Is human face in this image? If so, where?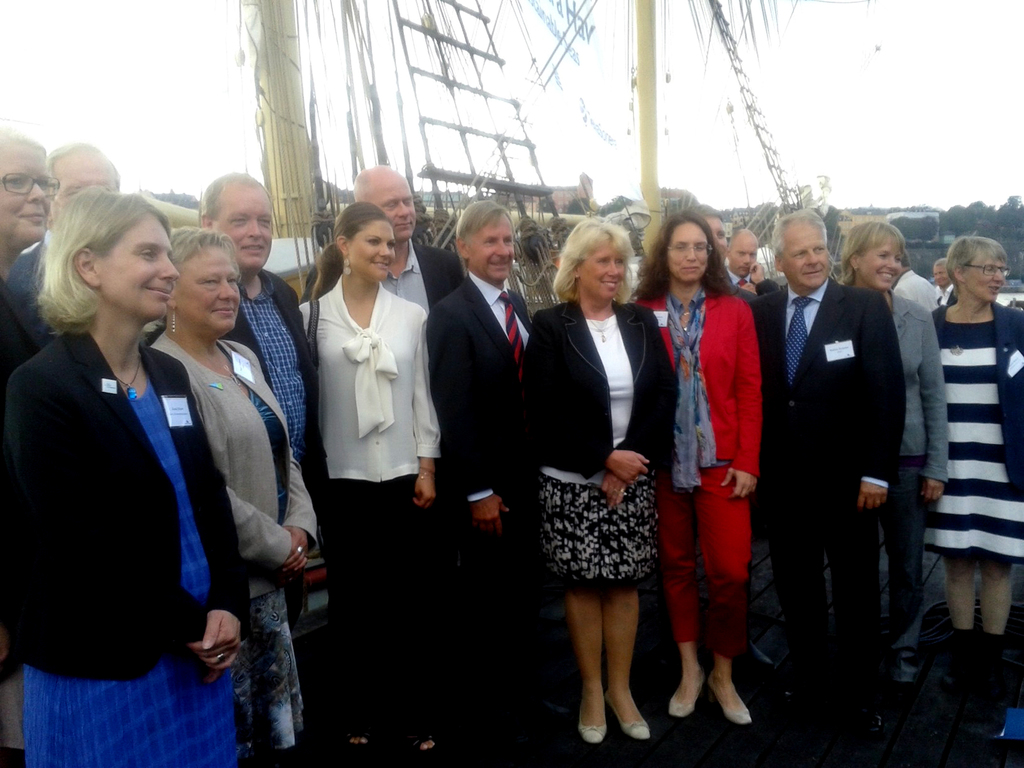
Yes, at {"left": 350, "top": 214, "right": 397, "bottom": 280}.
